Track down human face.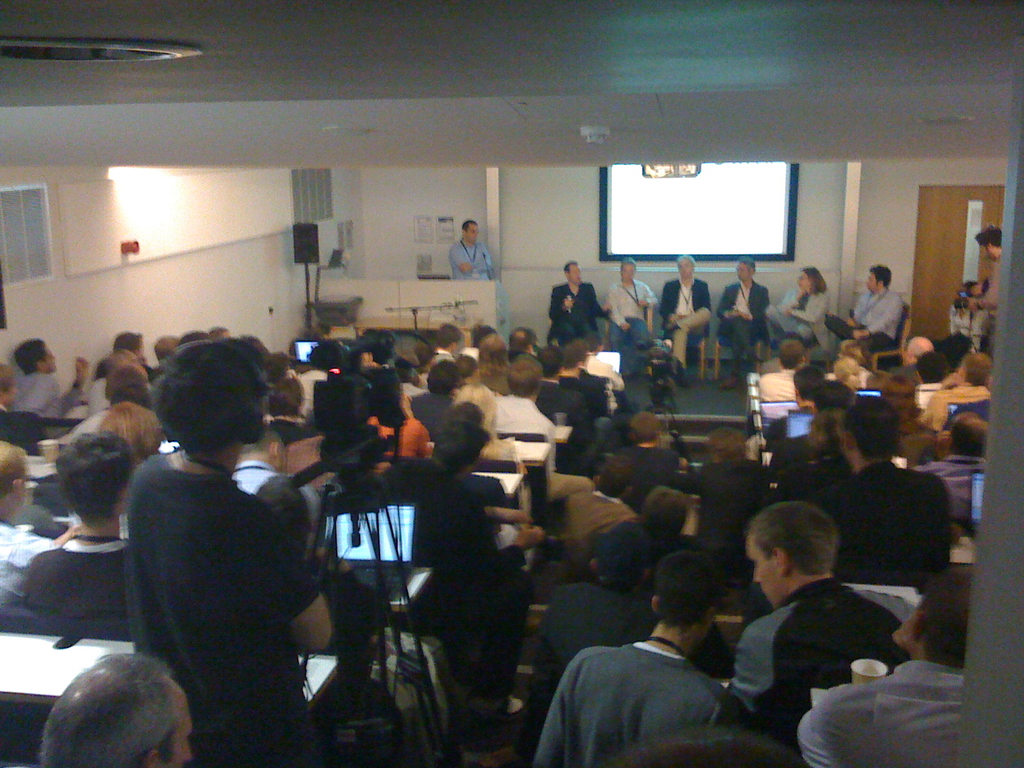
Tracked to 735,262,747,280.
